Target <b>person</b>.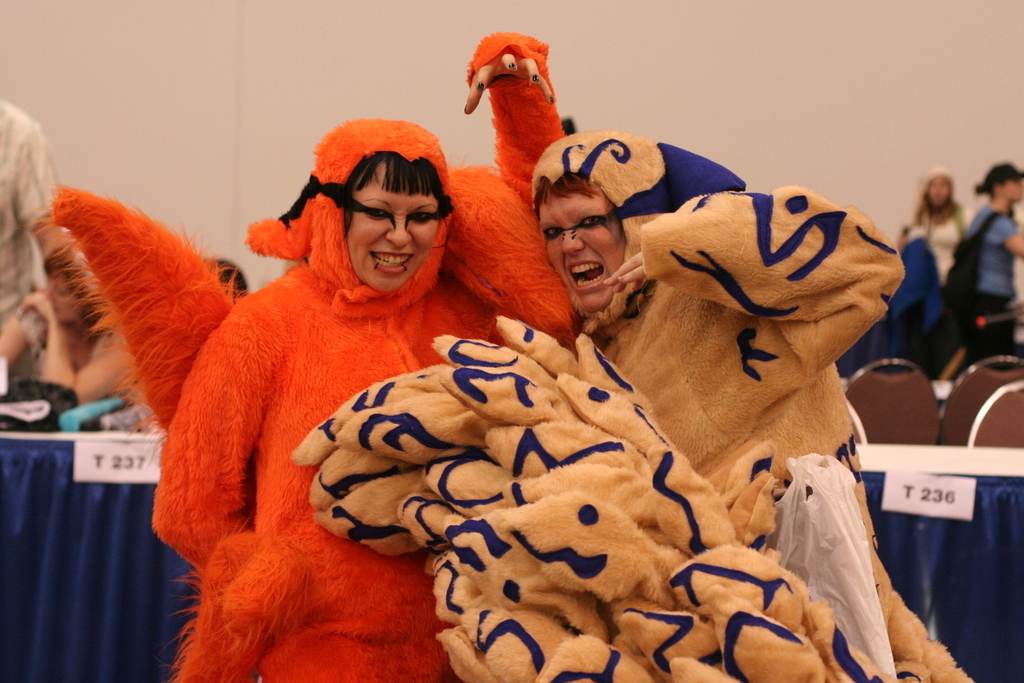
Target region: BBox(16, 245, 146, 407).
